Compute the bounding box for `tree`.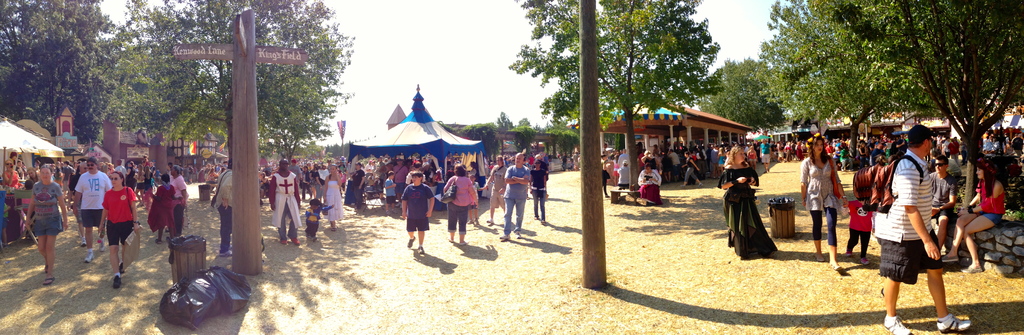
rect(686, 54, 787, 129).
